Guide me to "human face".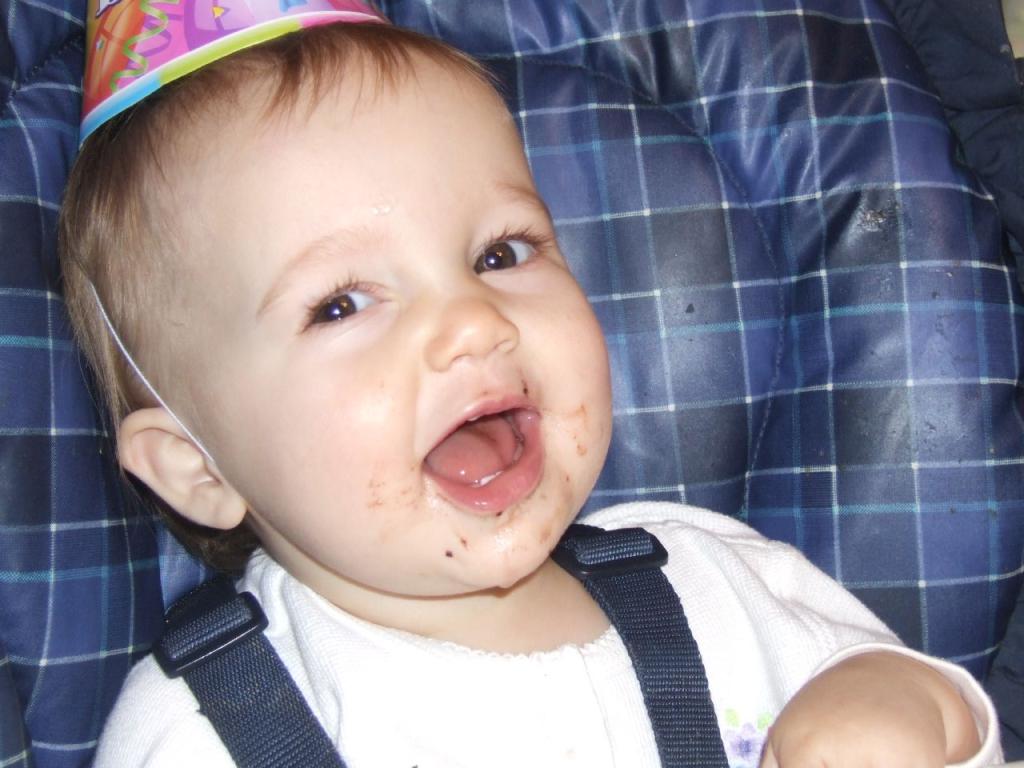
Guidance: box(194, 64, 618, 592).
